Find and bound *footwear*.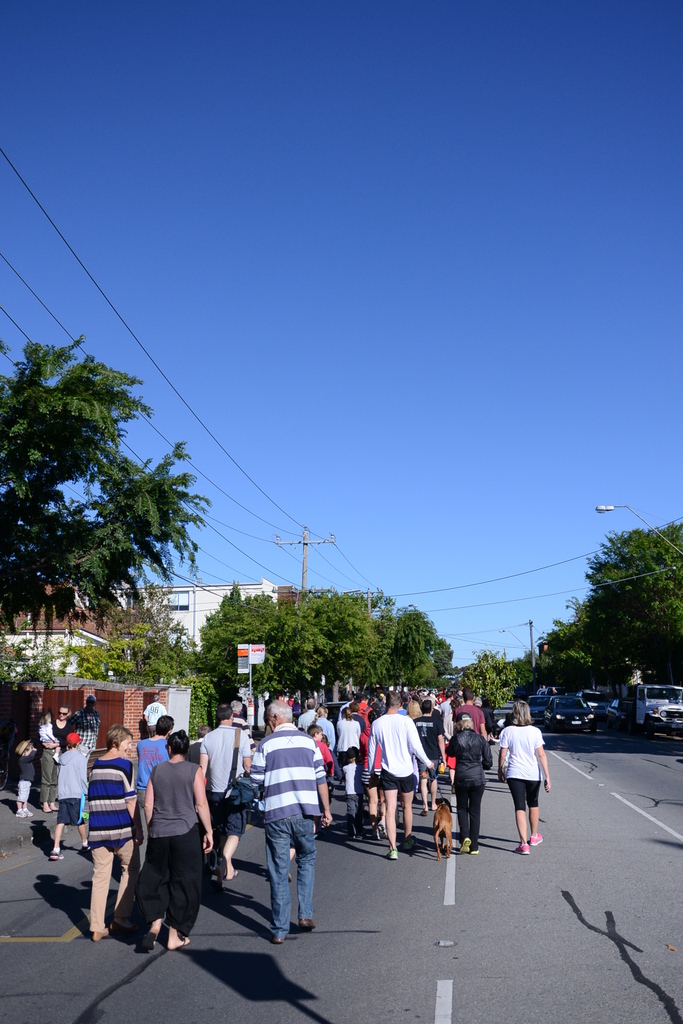
Bound: l=297, t=917, r=315, b=933.
